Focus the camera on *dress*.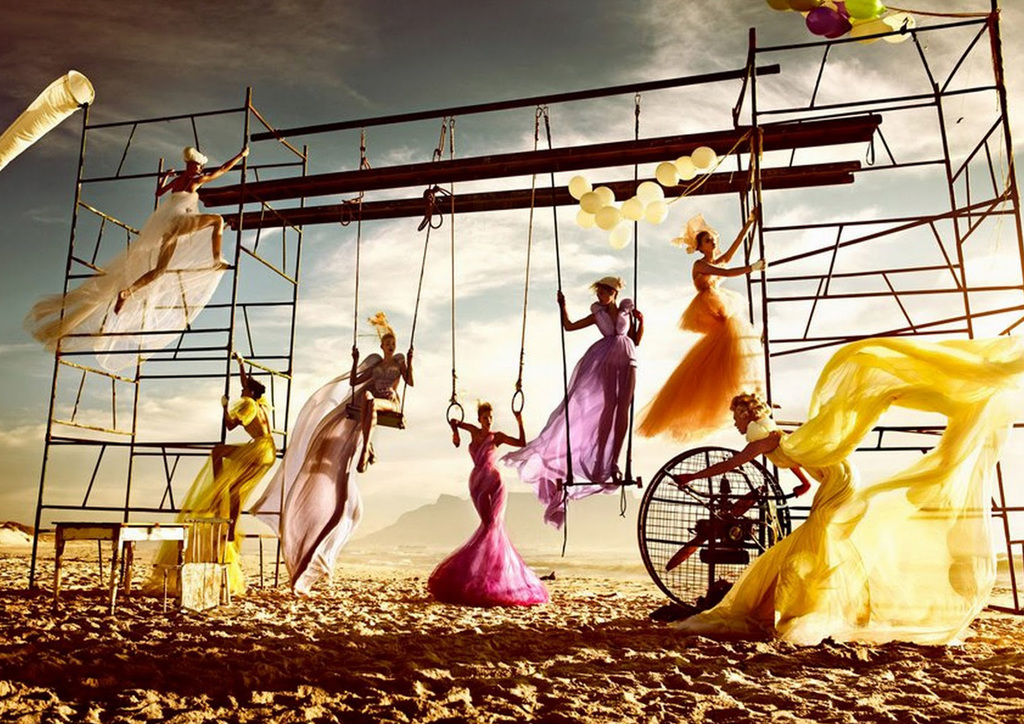
Focus region: select_region(21, 184, 244, 385).
